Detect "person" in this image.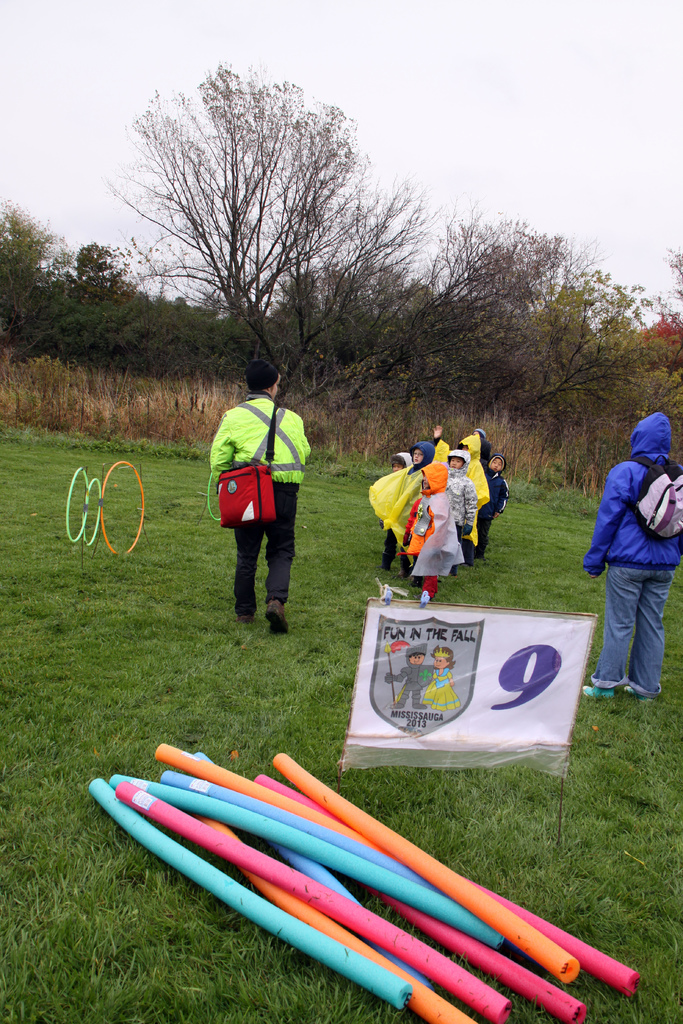
Detection: (left=583, top=410, right=682, bottom=699).
